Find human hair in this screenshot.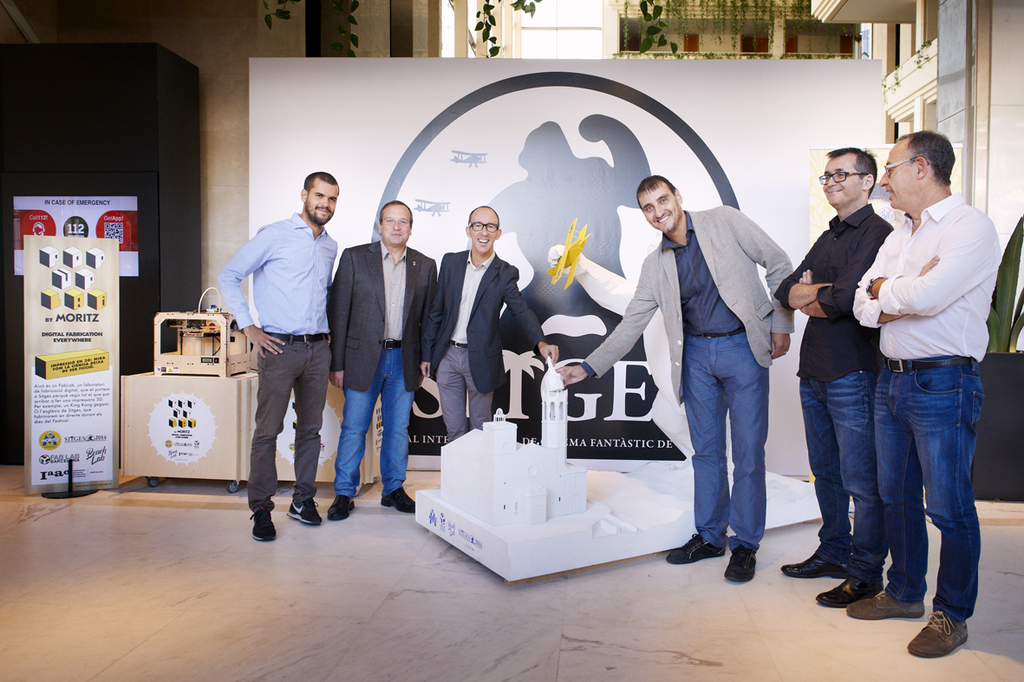
The bounding box for human hair is (left=896, top=126, right=956, bottom=187).
